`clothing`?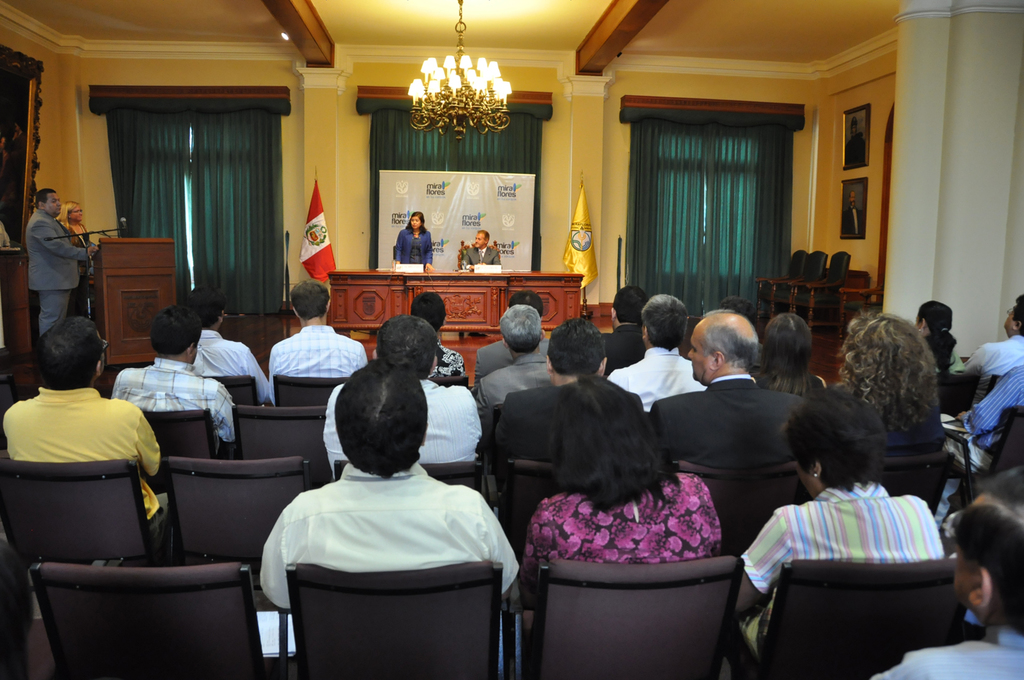
[395, 228, 431, 265]
